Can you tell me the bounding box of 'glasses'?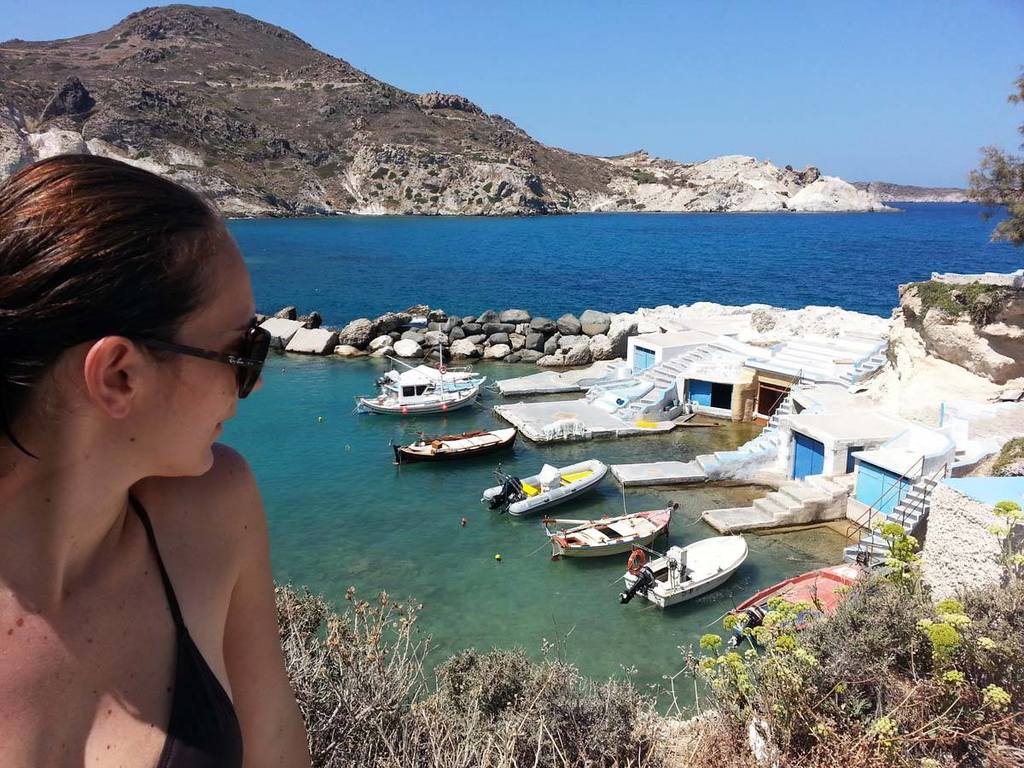
box(123, 327, 285, 400).
